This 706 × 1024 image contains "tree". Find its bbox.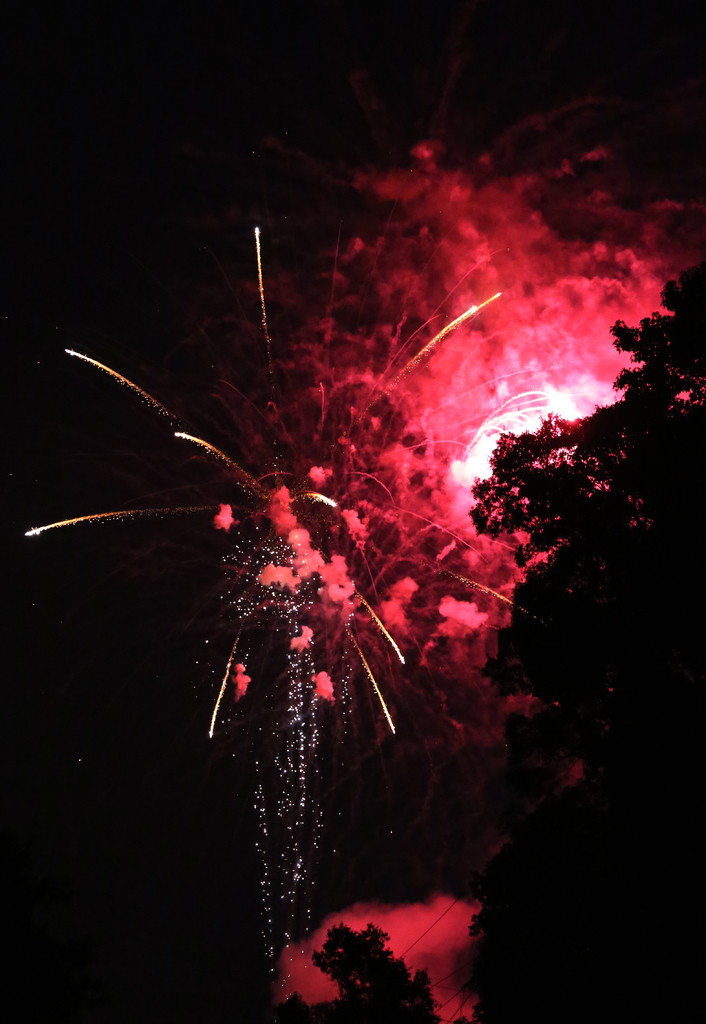
BBox(467, 267, 705, 794).
